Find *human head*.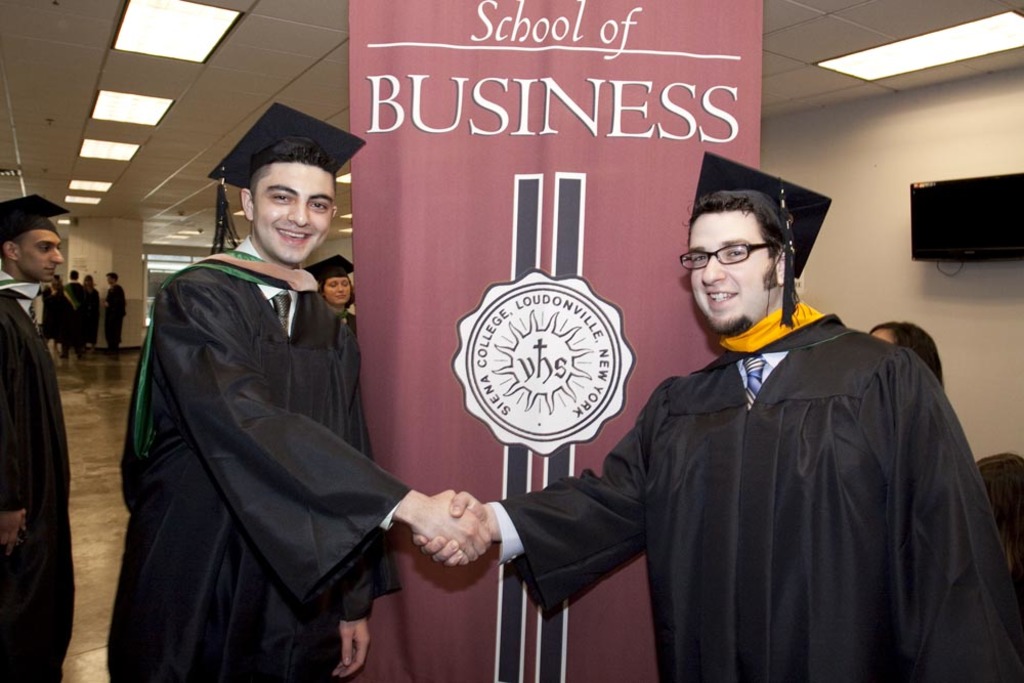
BBox(84, 274, 94, 286).
